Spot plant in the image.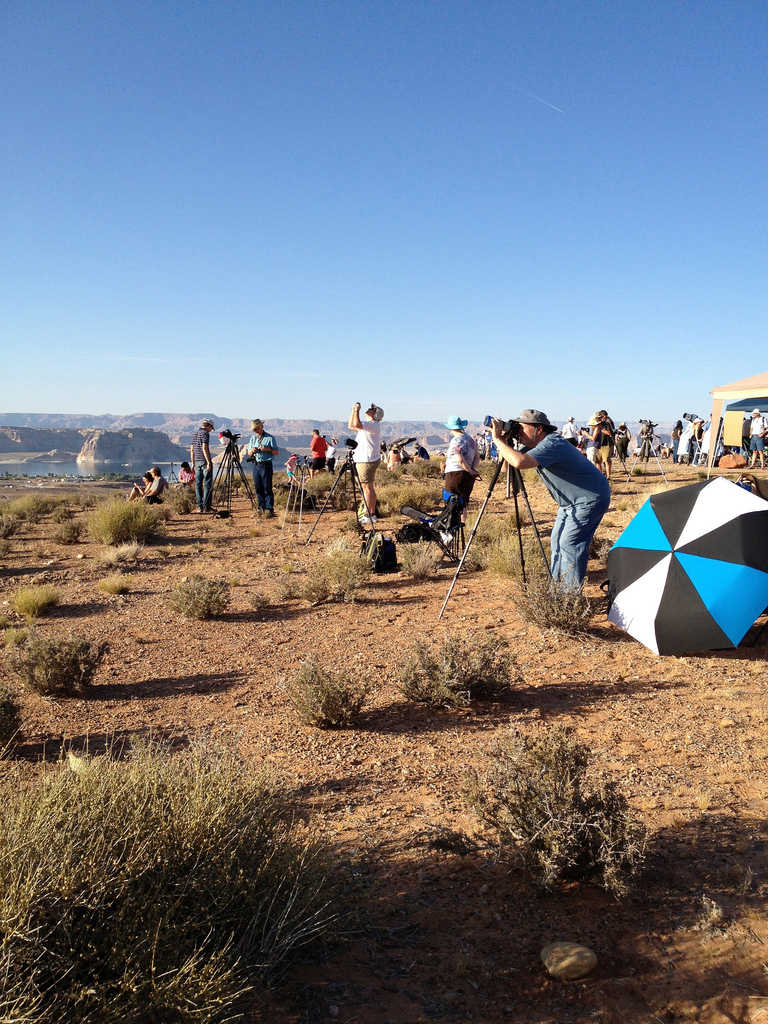
plant found at BBox(595, 534, 614, 569).
